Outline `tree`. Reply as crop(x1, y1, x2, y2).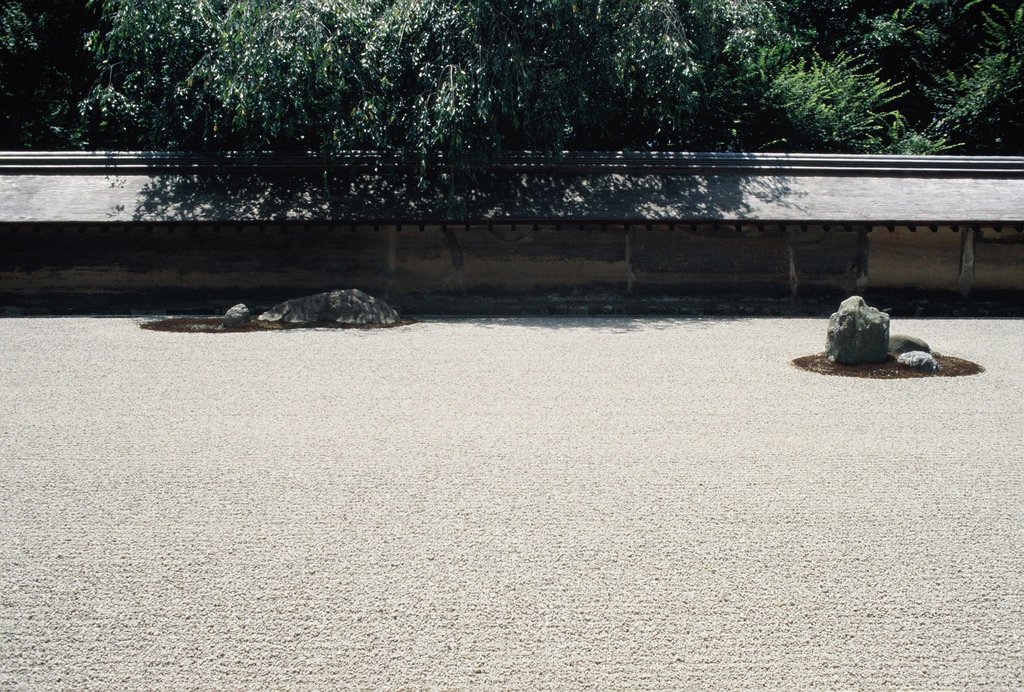
crop(0, 0, 92, 166).
